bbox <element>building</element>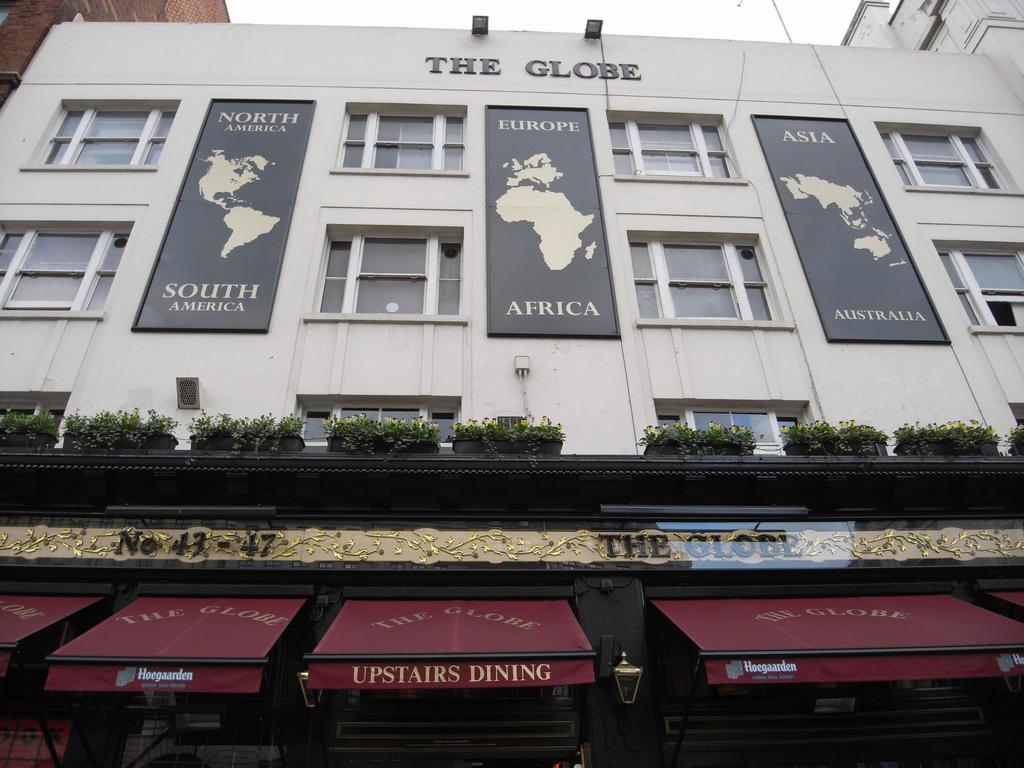
locate(0, 0, 1023, 767)
